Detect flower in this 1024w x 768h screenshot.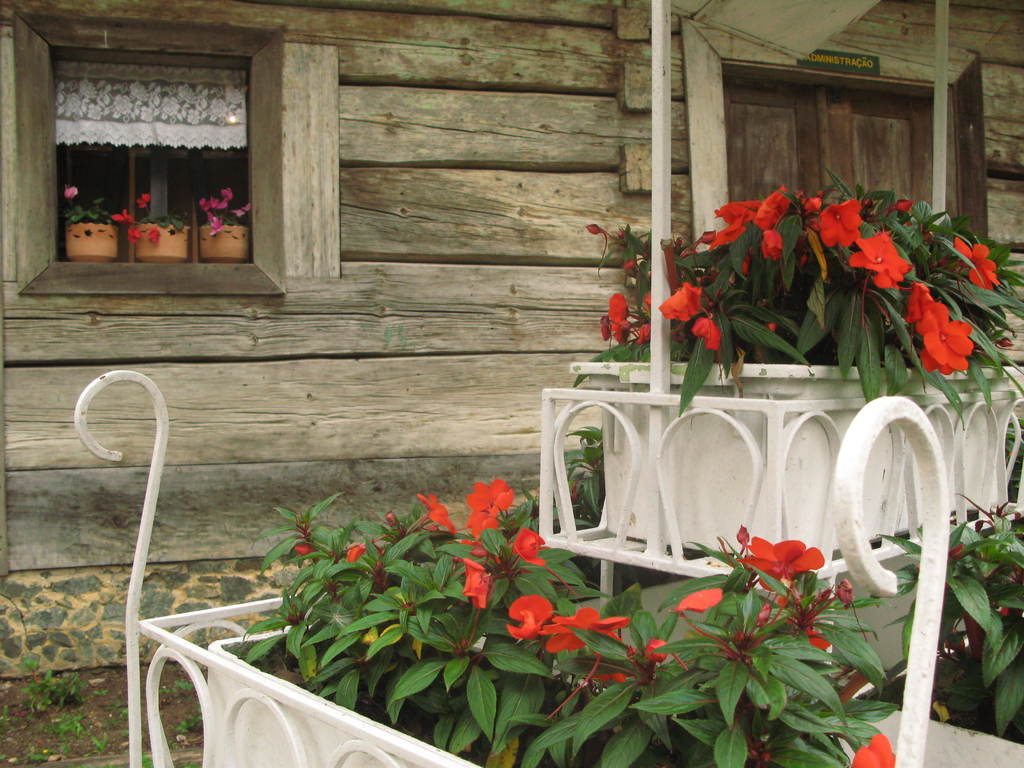
Detection: 671 579 727 619.
